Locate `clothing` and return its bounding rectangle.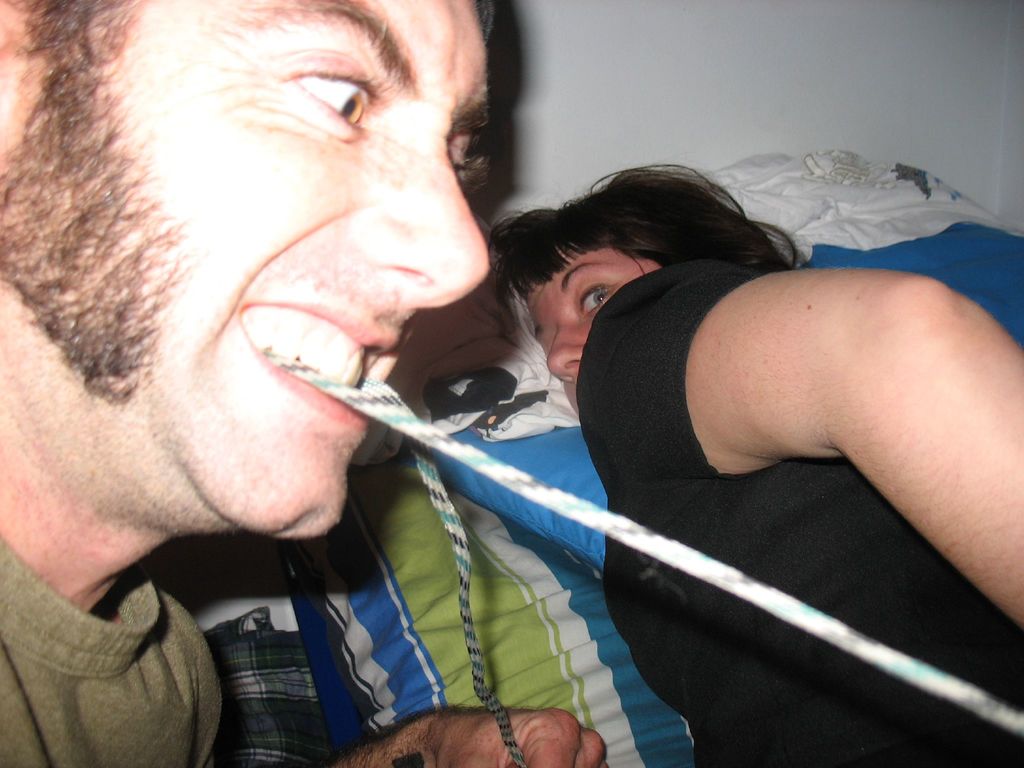
bbox(575, 225, 1023, 767).
